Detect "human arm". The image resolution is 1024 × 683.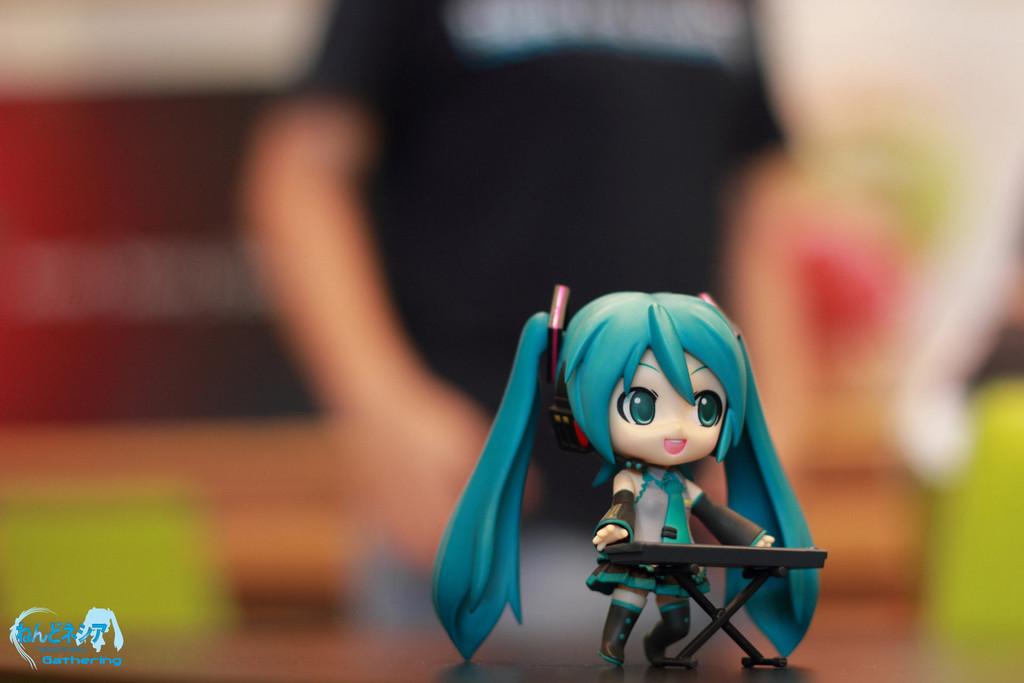
(left=594, top=471, right=632, bottom=552).
